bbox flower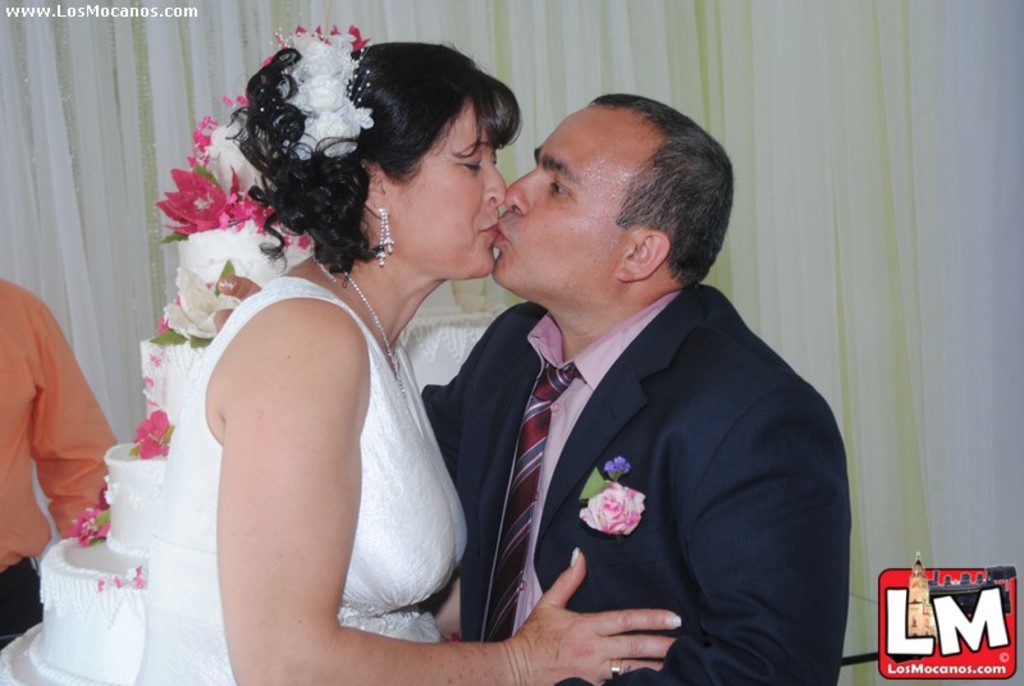
locate(582, 486, 637, 531)
